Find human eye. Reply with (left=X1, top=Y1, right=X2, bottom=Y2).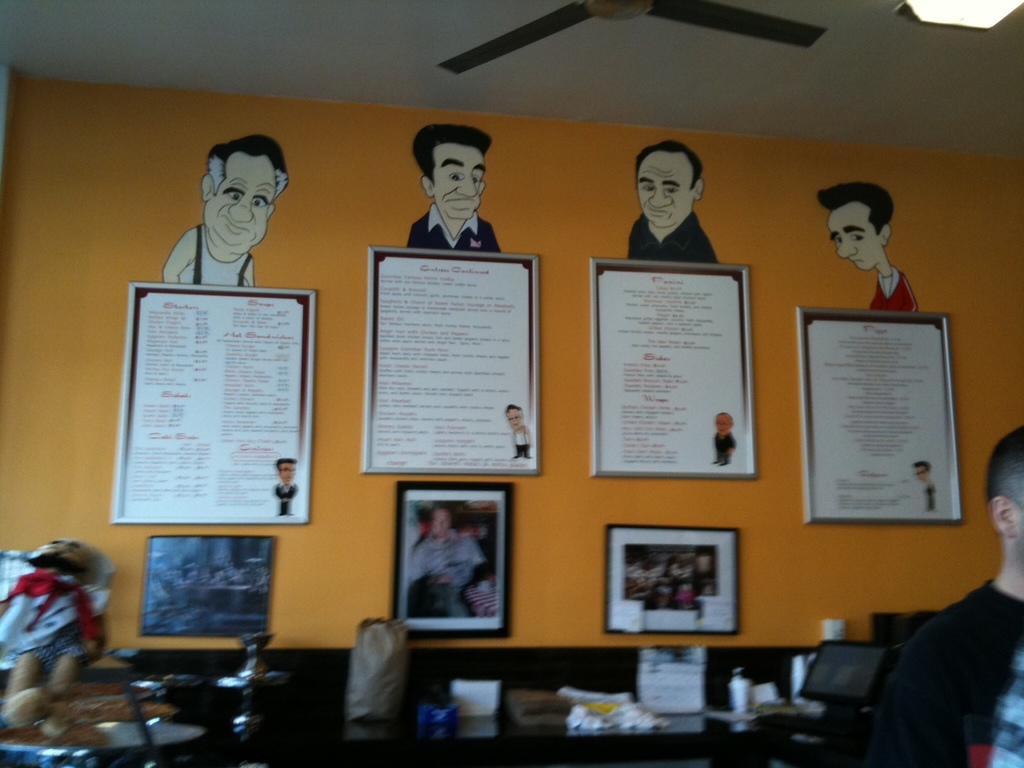
(left=834, top=237, right=845, bottom=247).
